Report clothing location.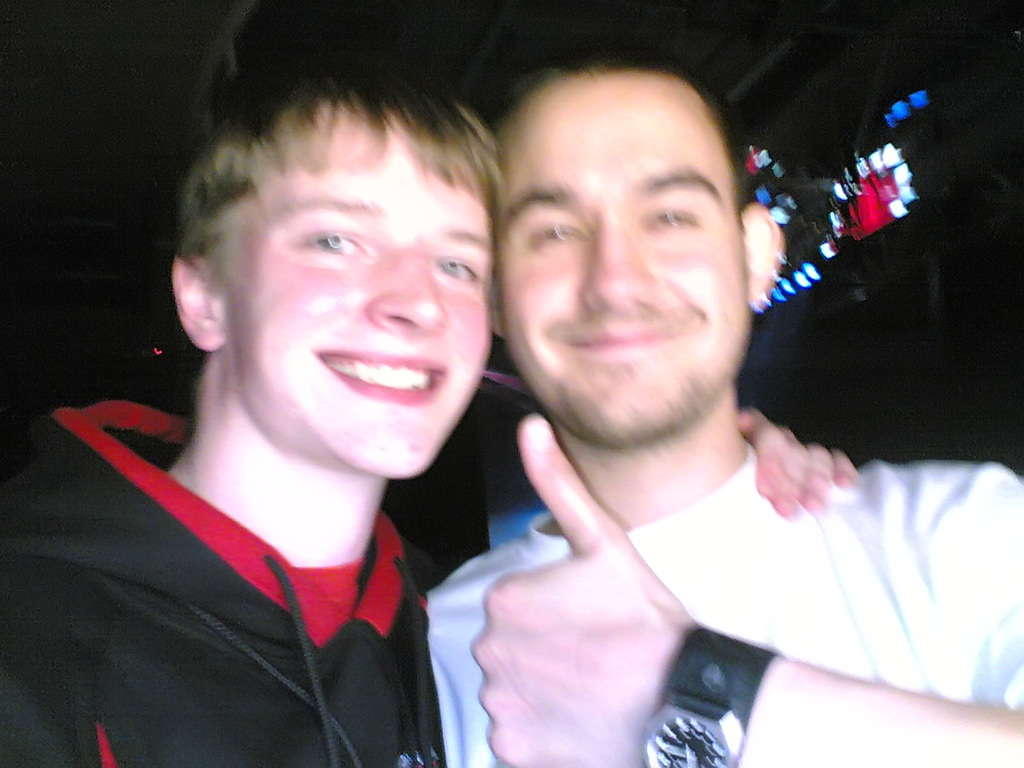
Report: crop(430, 434, 1023, 767).
